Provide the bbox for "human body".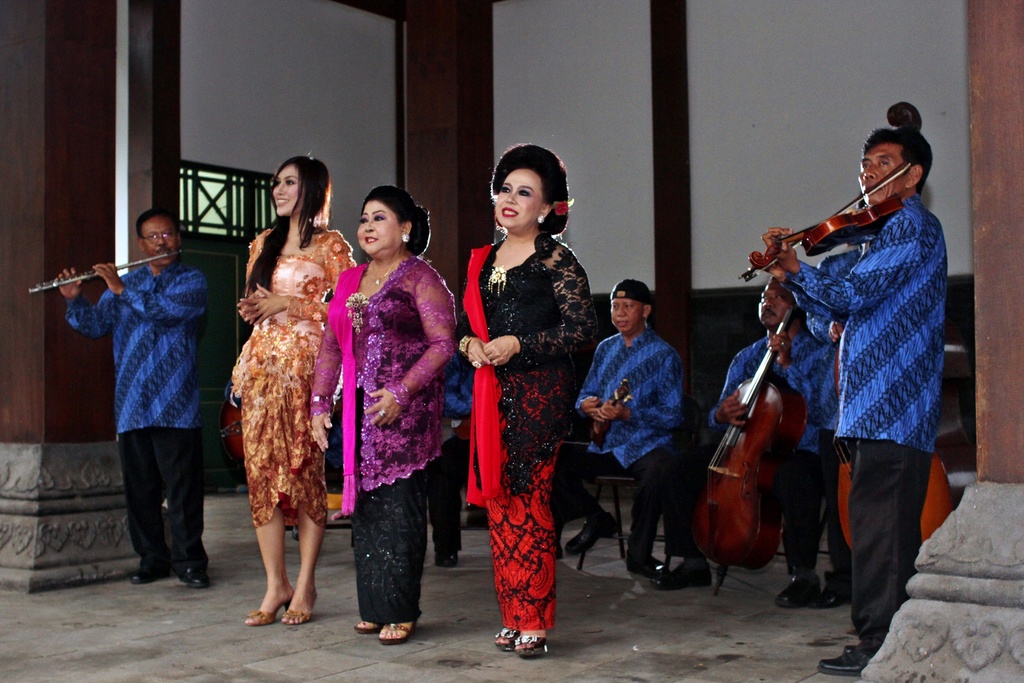
{"left": 225, "top": 152, "right": 367, "bottom": 625}.
